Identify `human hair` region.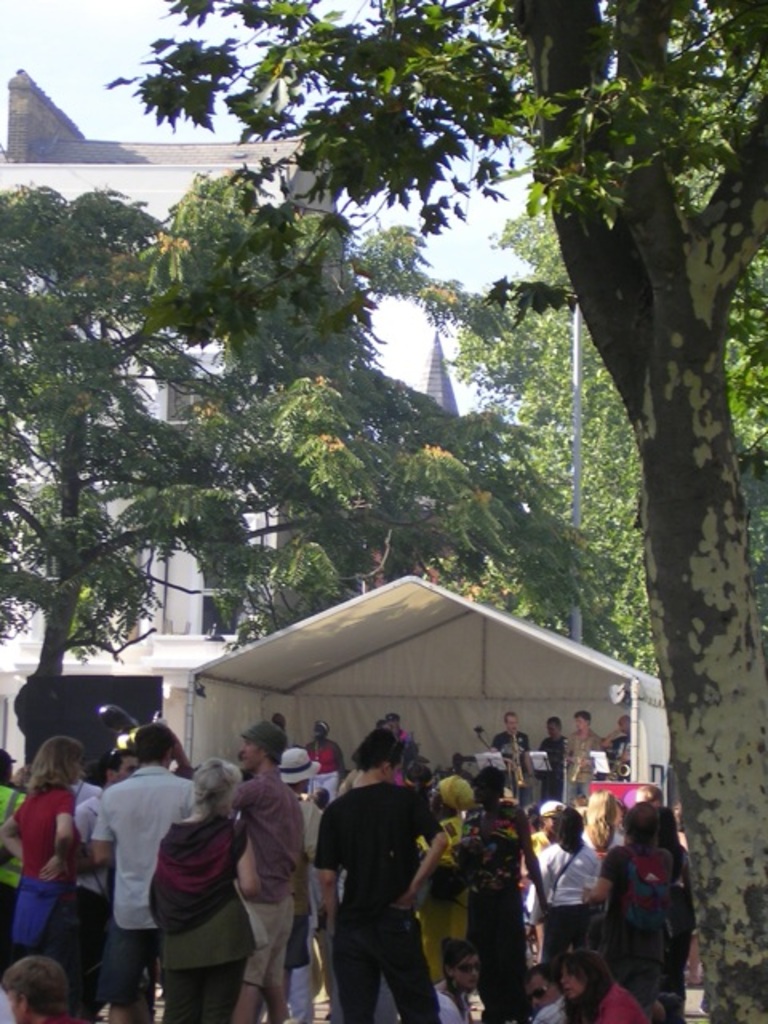
Region: [438, 939, 474, 986].
